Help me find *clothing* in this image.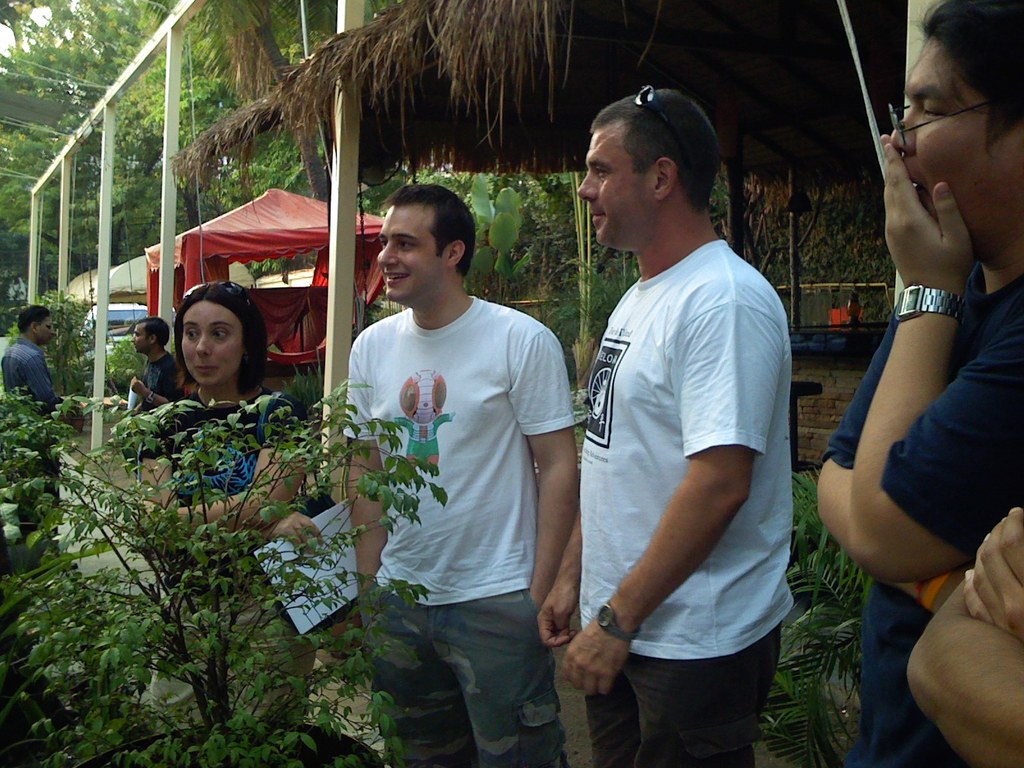
Found it: box=[0, 338, 67, 534].
